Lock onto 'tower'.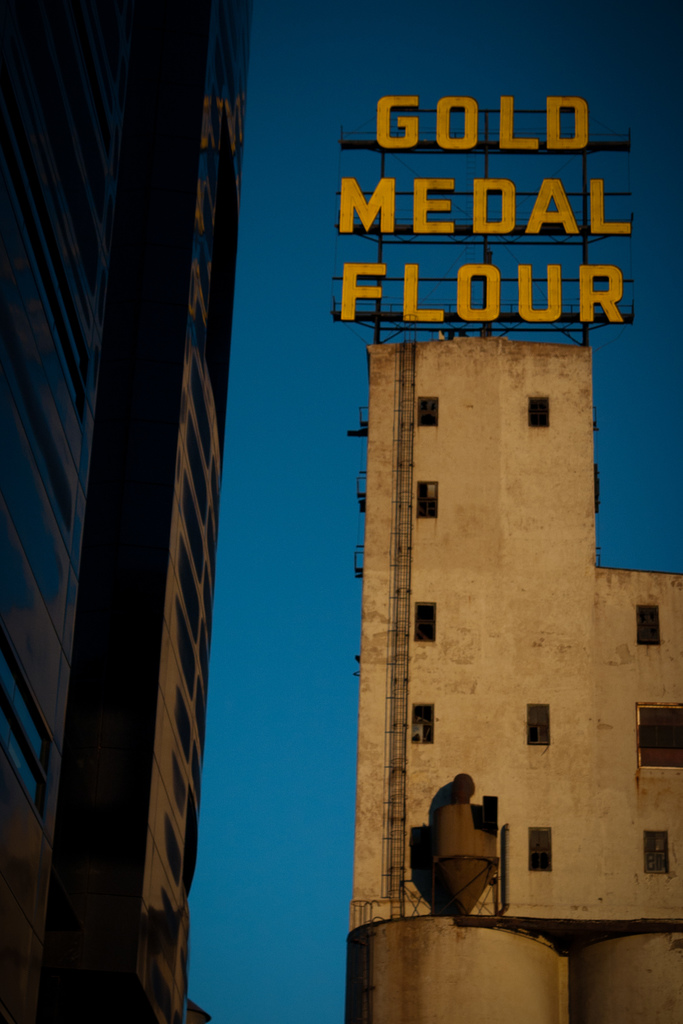
Locked: (left=0, top=0, right=253, bottom=1023).
